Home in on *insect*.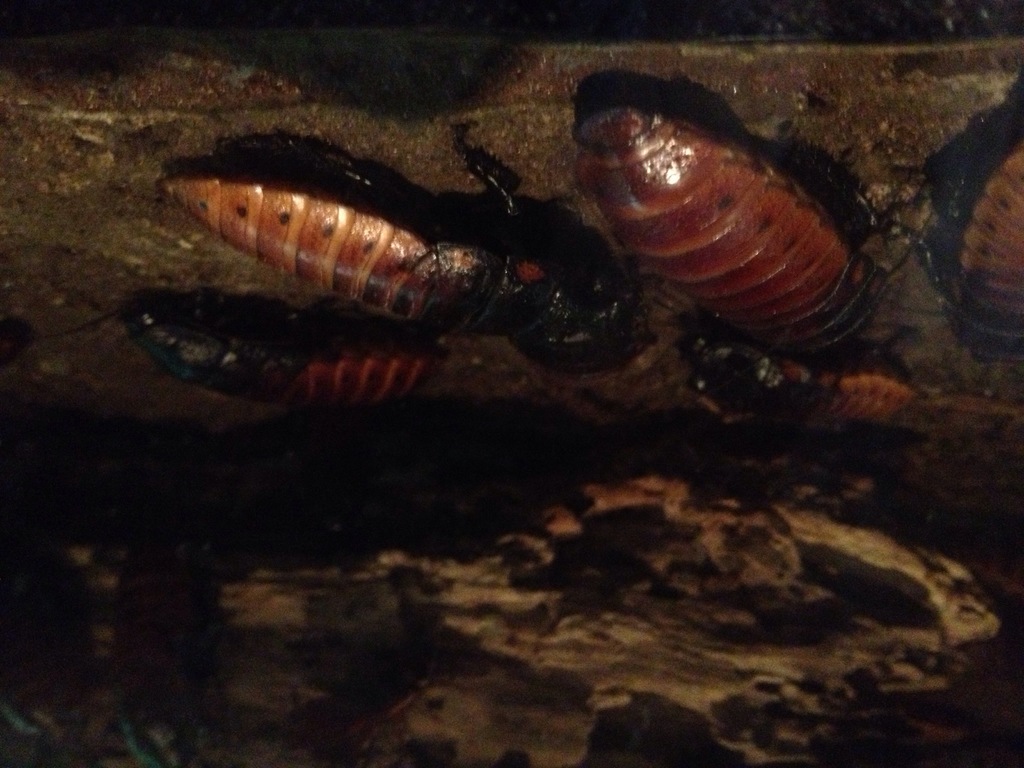
Homed in at region(570, 106, 919, 358).
